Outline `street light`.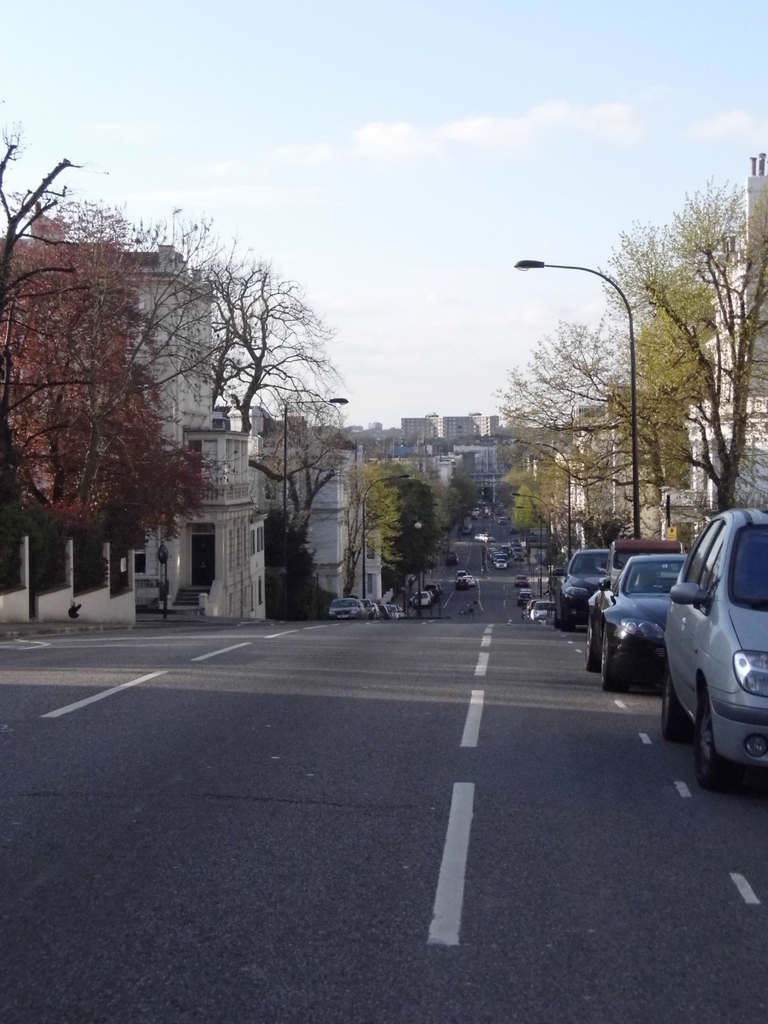
Outline: [left=281, top=393, right=353, bottom=620].
